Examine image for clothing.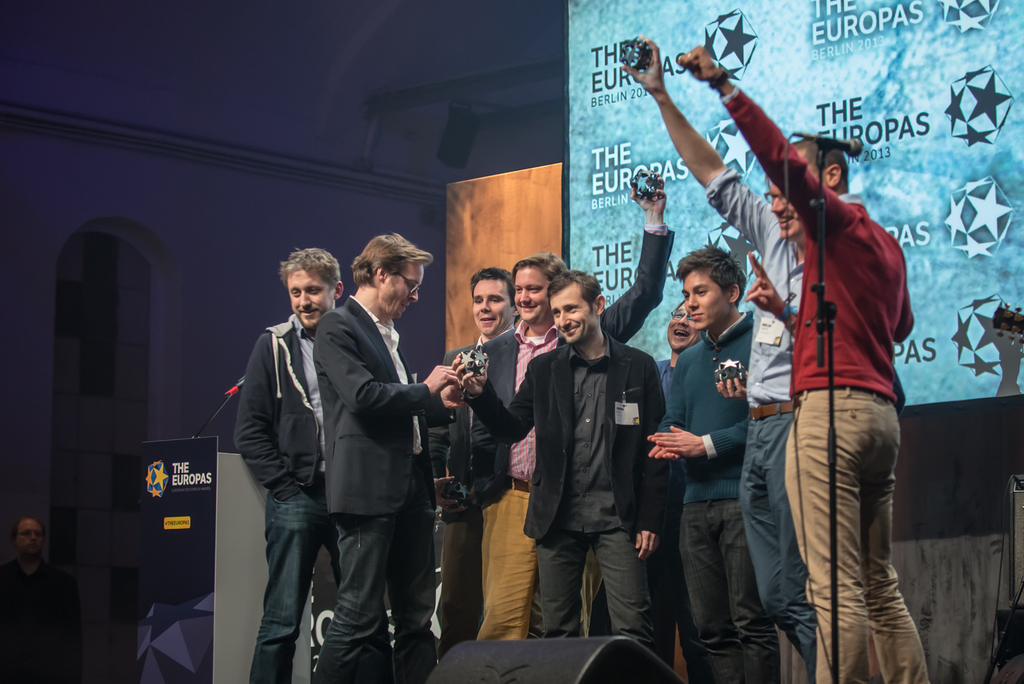
Examination result: <box>0,555,78,683</box>.
